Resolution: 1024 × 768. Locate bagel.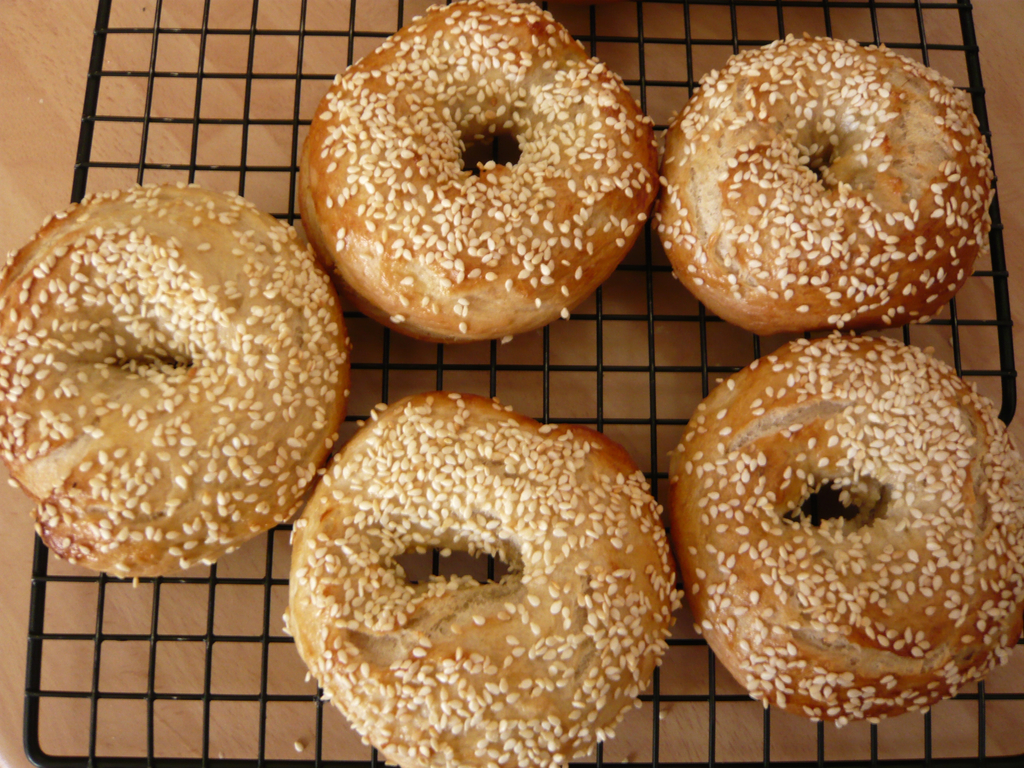
bbox(0, 180, 349, 581).
